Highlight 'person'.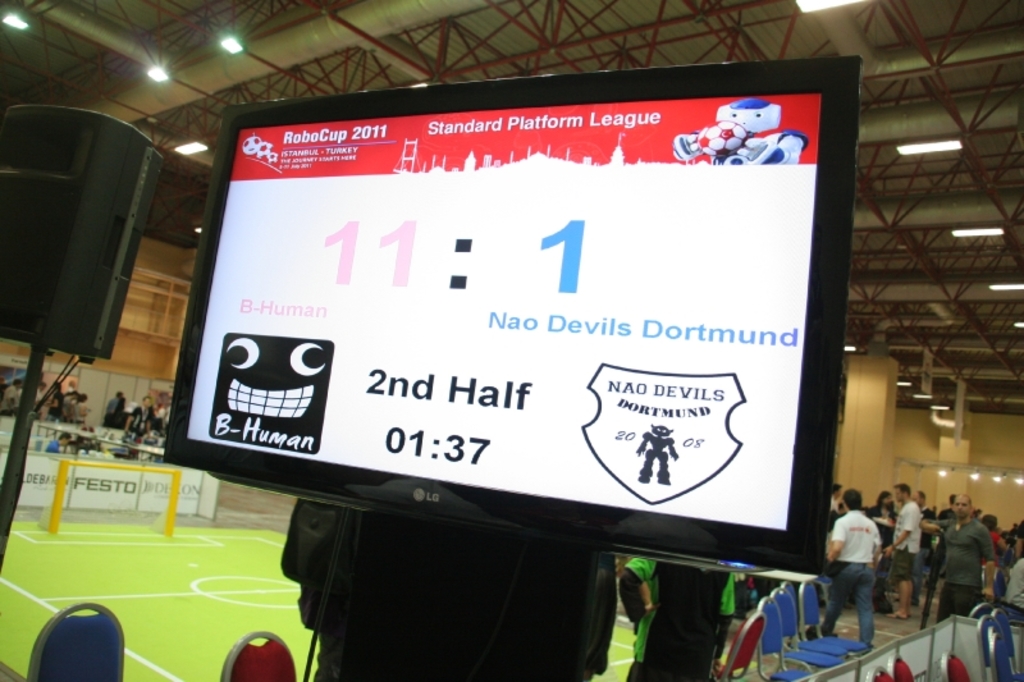
Highlighted region: 924,491,1006,623.
